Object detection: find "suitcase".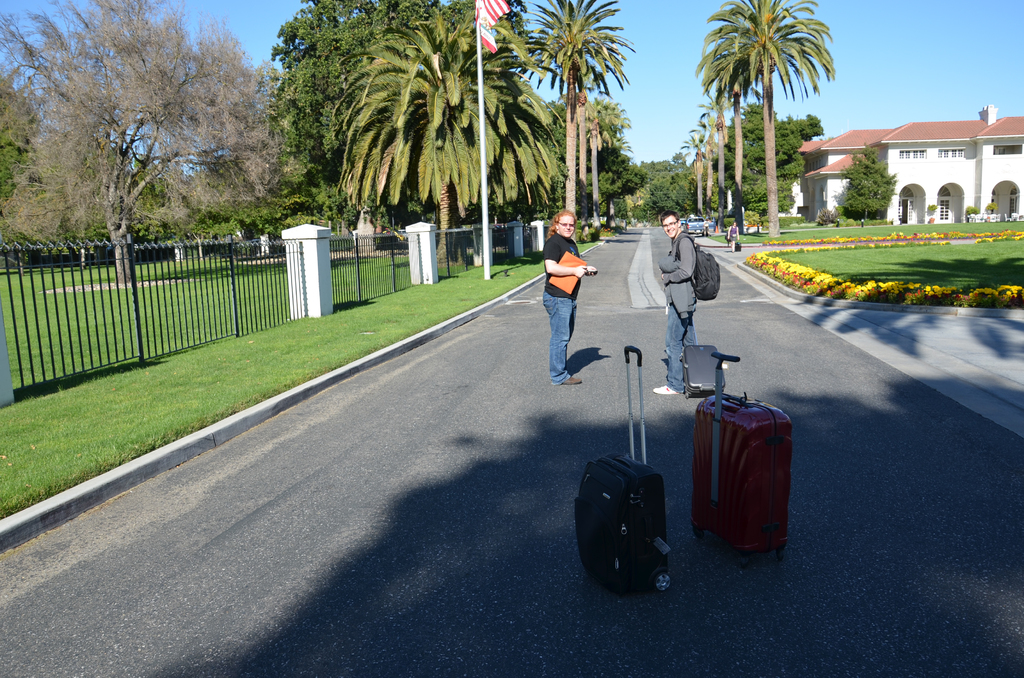
box(571, 343, 673, 605).
